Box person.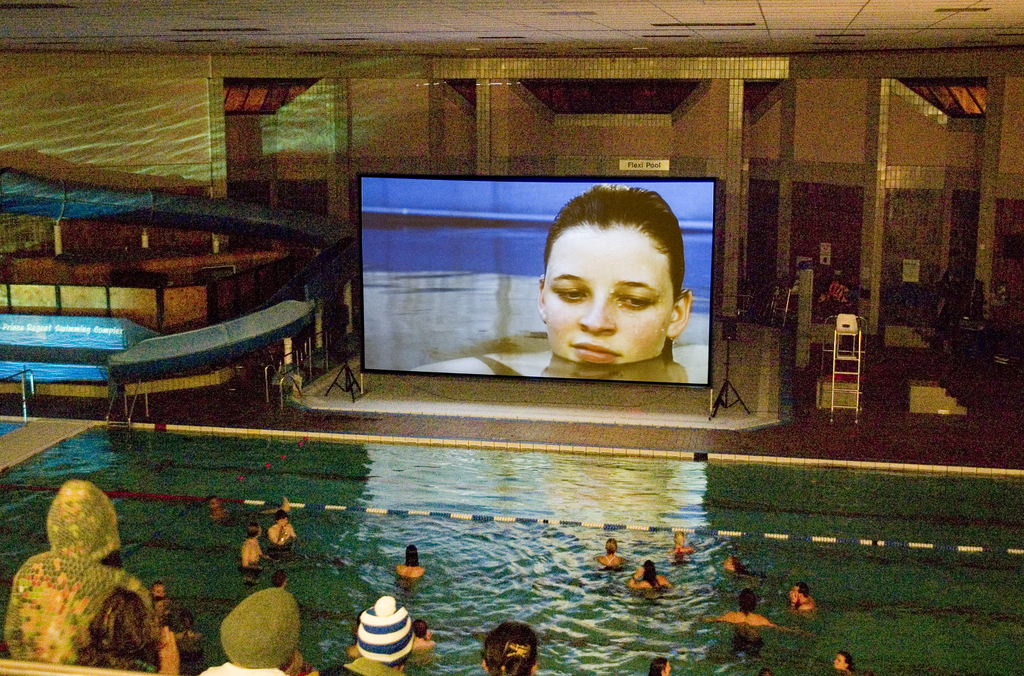
region(239, 518, 270, 574).
